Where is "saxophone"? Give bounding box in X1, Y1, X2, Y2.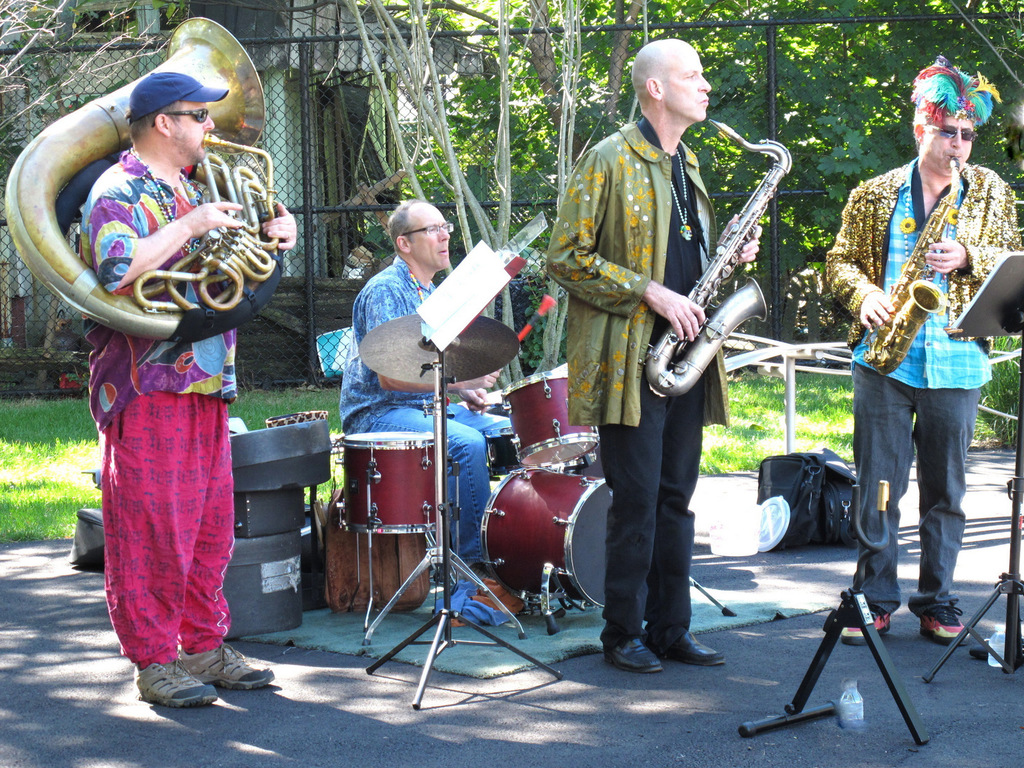
639, 111, 795, 403.
